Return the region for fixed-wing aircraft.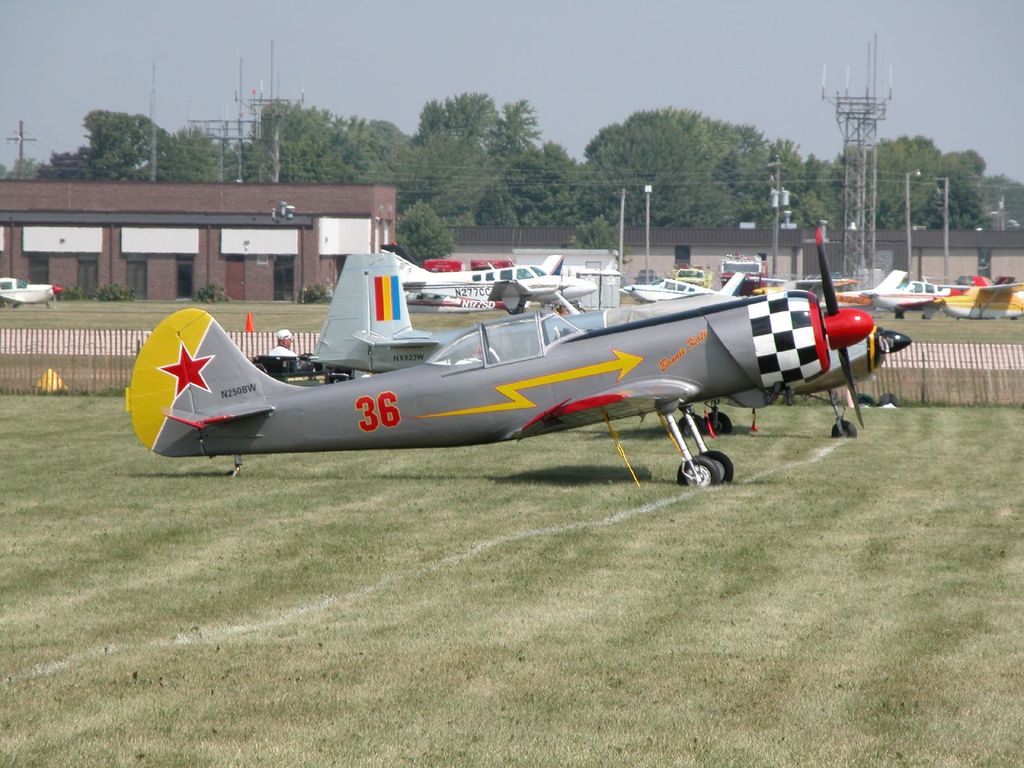
(x1=386, y1=246, x2=568, y2=316).
